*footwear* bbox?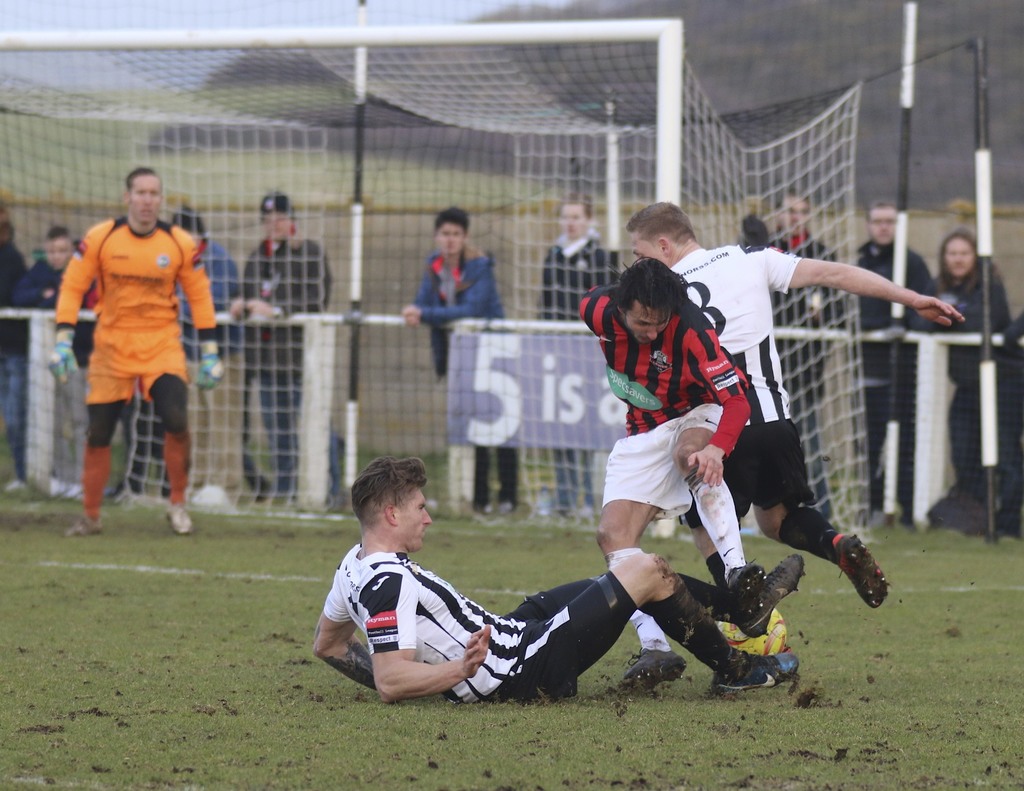
detection(827, 530, 897, 619)
